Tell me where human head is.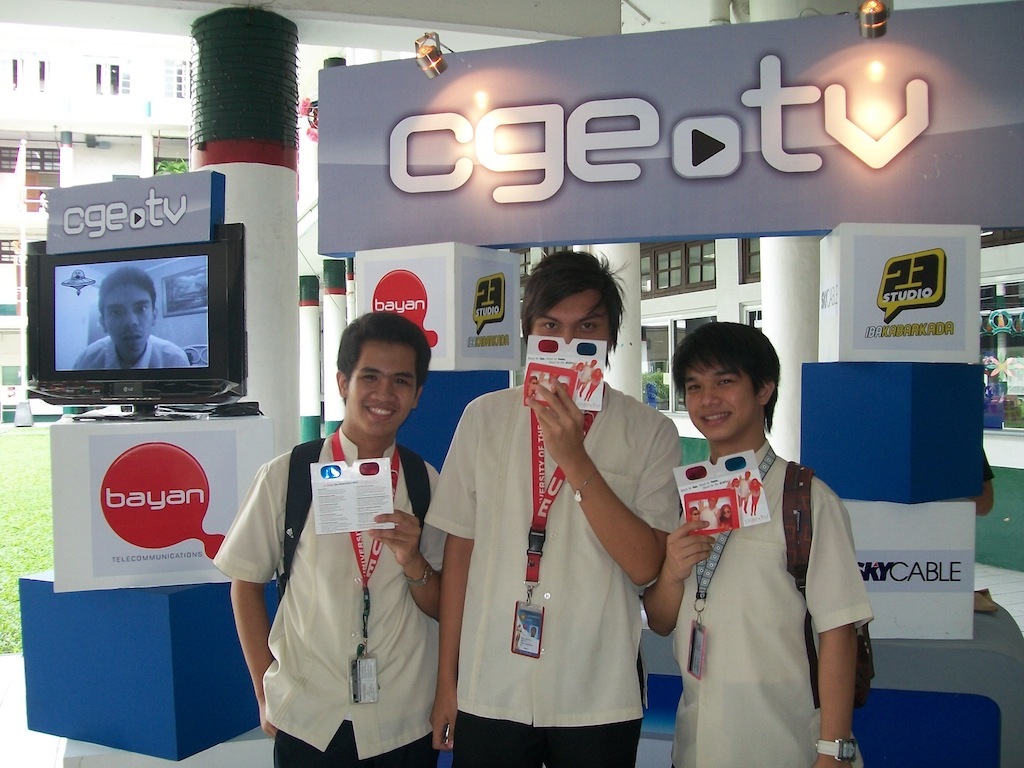
human head is at box(101, 264, 158, 356).
